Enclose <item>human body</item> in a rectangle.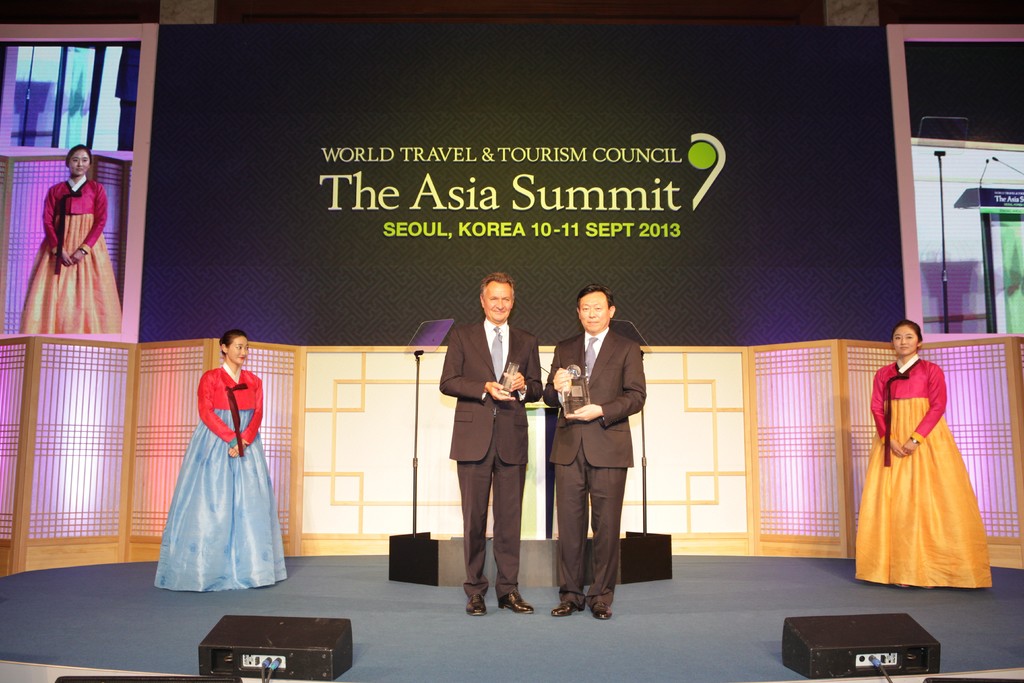
x1=858 y1=325 x2=984 y2=604.
